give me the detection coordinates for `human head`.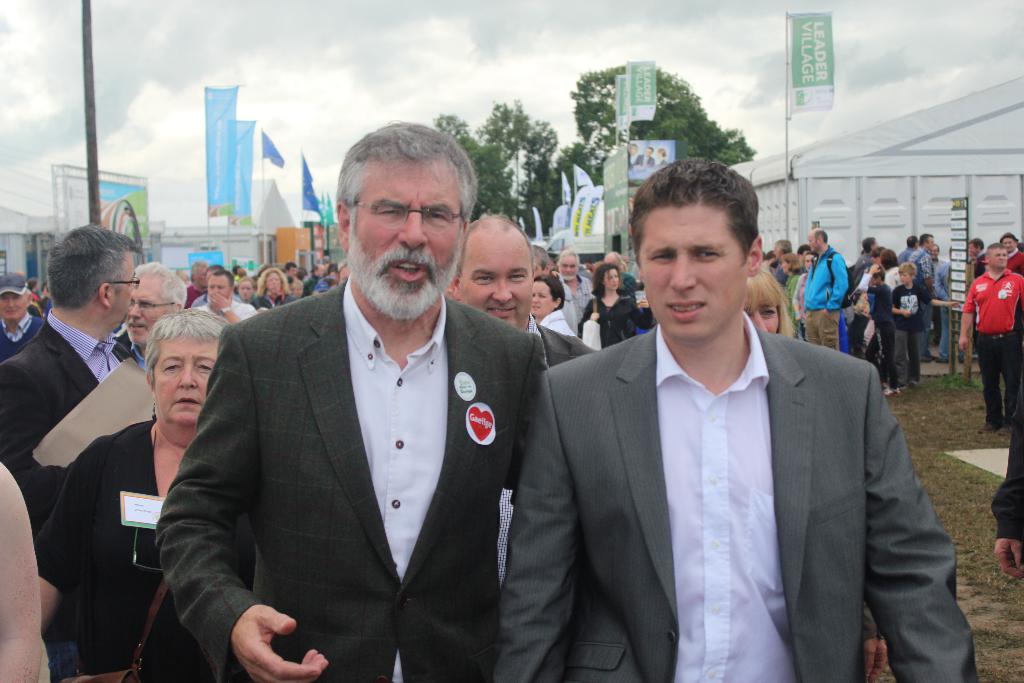
bbox=[599, 264, 620, 293].
